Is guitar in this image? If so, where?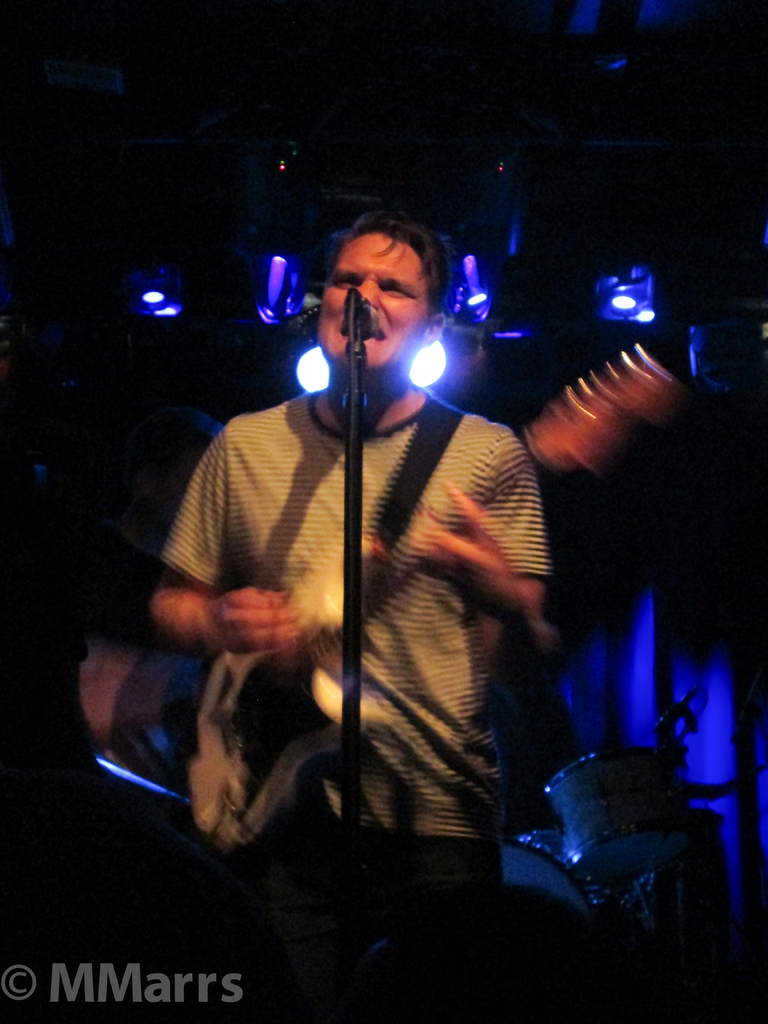
Yes, at [x1=210, y1=330, x2=675, y2=860].
